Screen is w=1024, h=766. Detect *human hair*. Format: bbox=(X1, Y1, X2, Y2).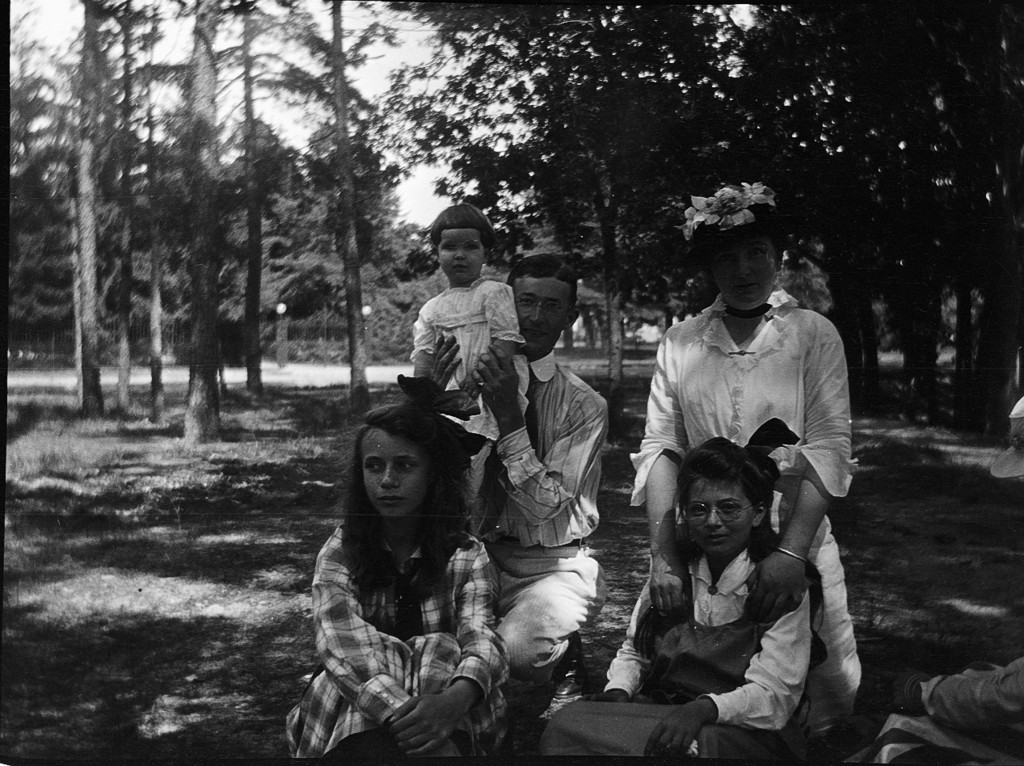
bbox=(323, 405, 474, 609).
